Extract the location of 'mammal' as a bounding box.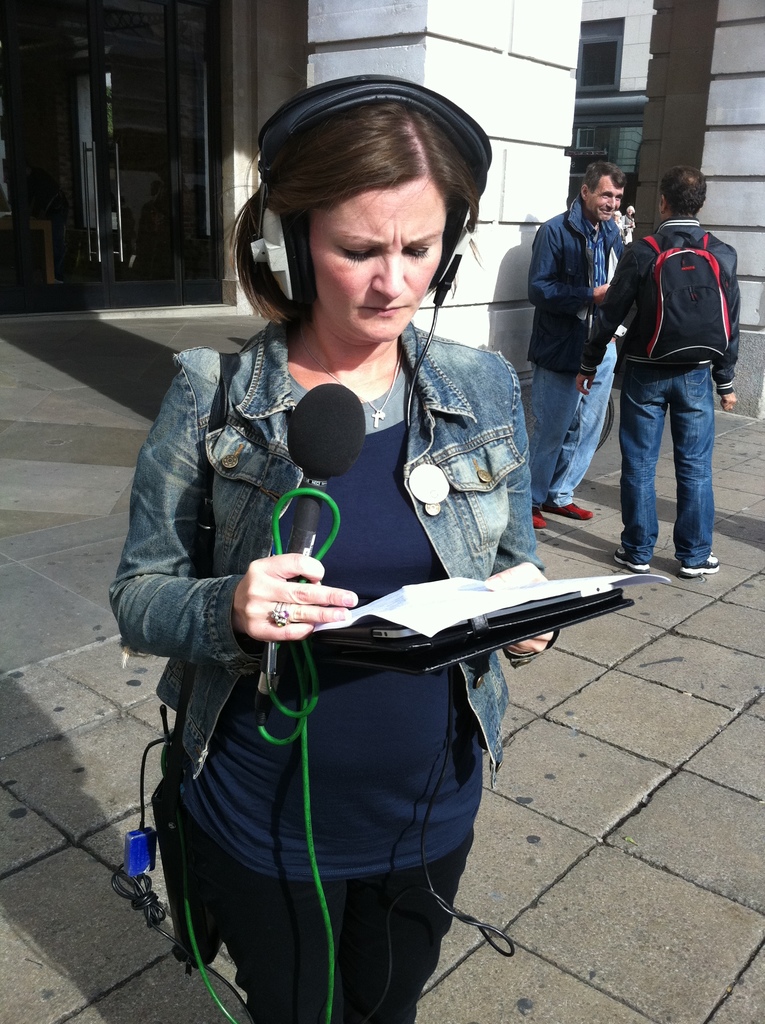
bbox=(118, 132, 633, 986).
